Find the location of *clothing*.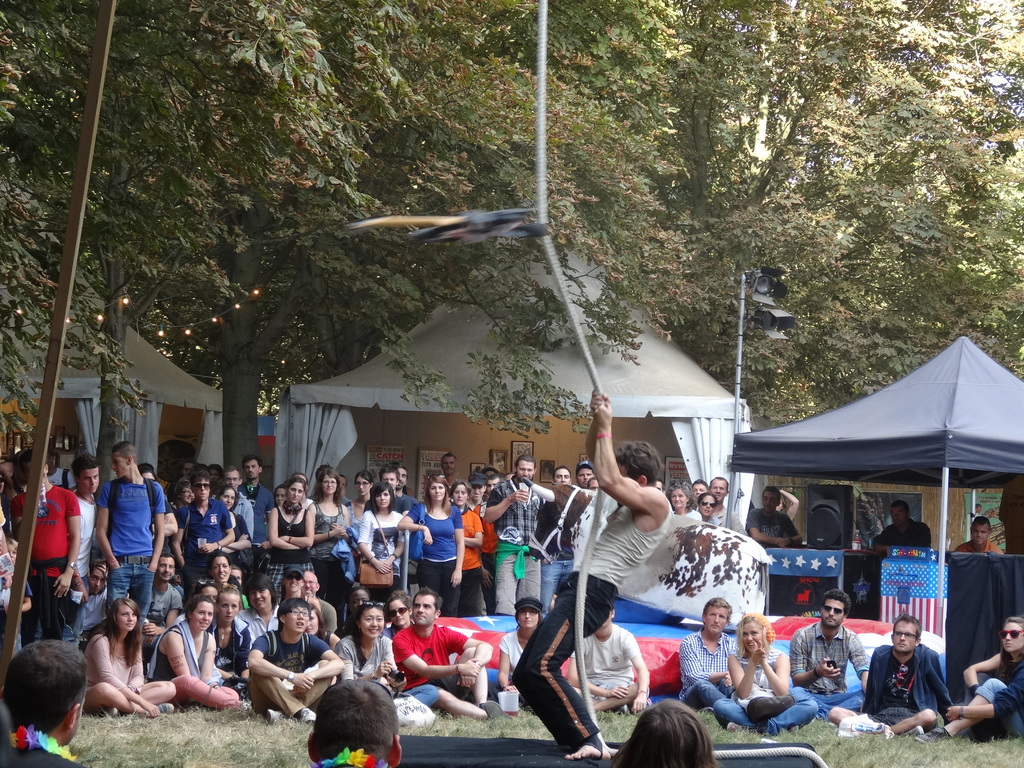
Location: (left=235, top=602, right=277, bottom=648).
